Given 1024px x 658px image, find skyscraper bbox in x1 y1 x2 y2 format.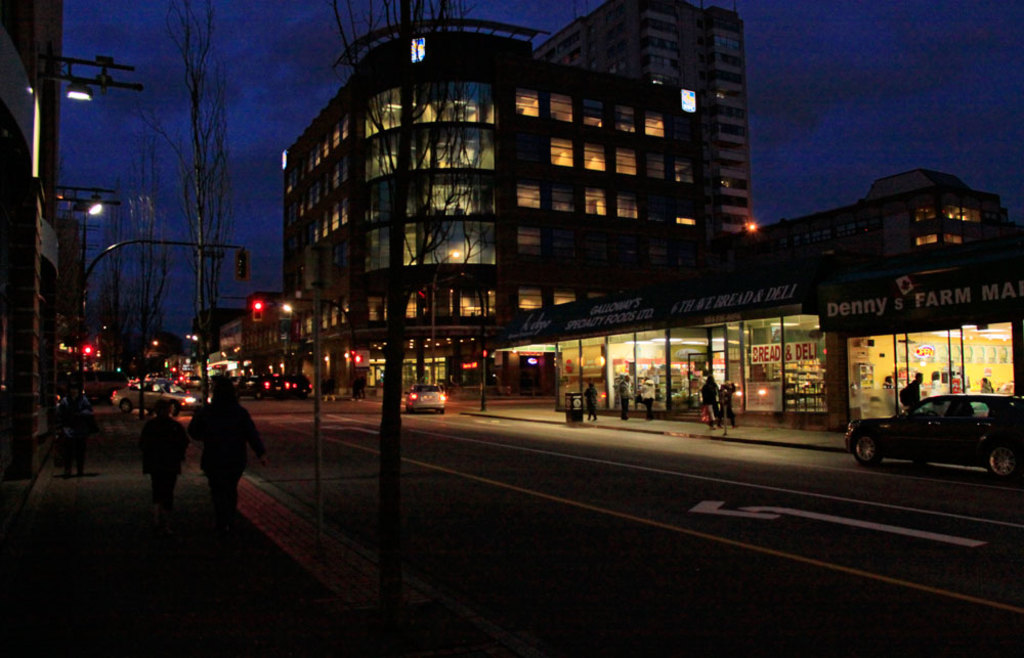
285 11 730 387.
